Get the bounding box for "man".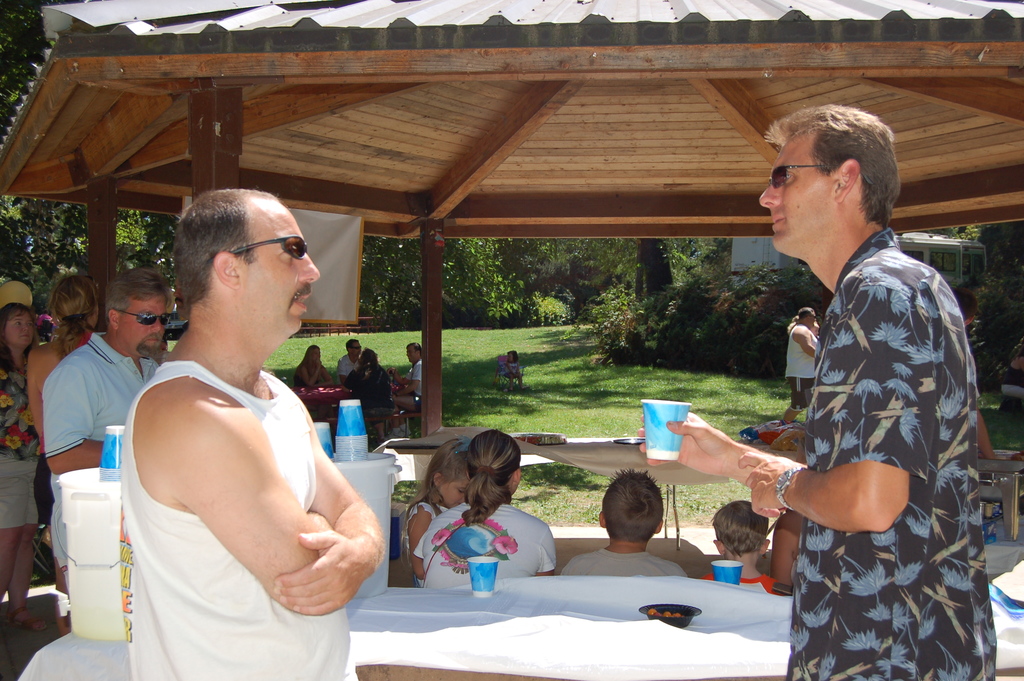
<region>42, 268, 174, 596</region>.
